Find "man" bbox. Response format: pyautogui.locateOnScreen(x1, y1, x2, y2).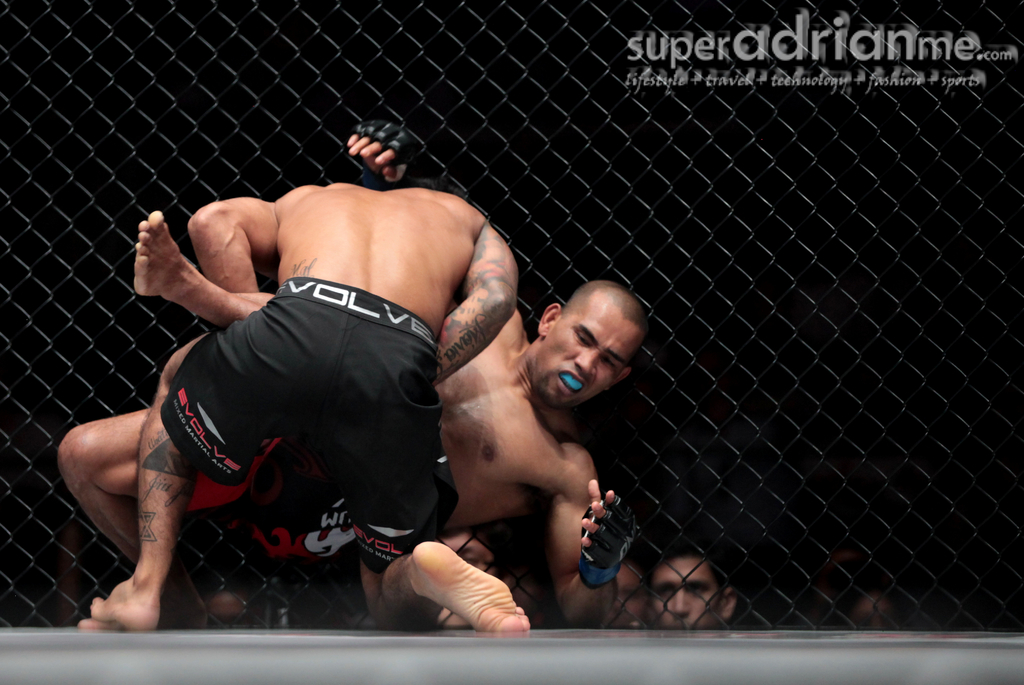
pyautogui.locateOnScreen(610, 555, 650, 634).
